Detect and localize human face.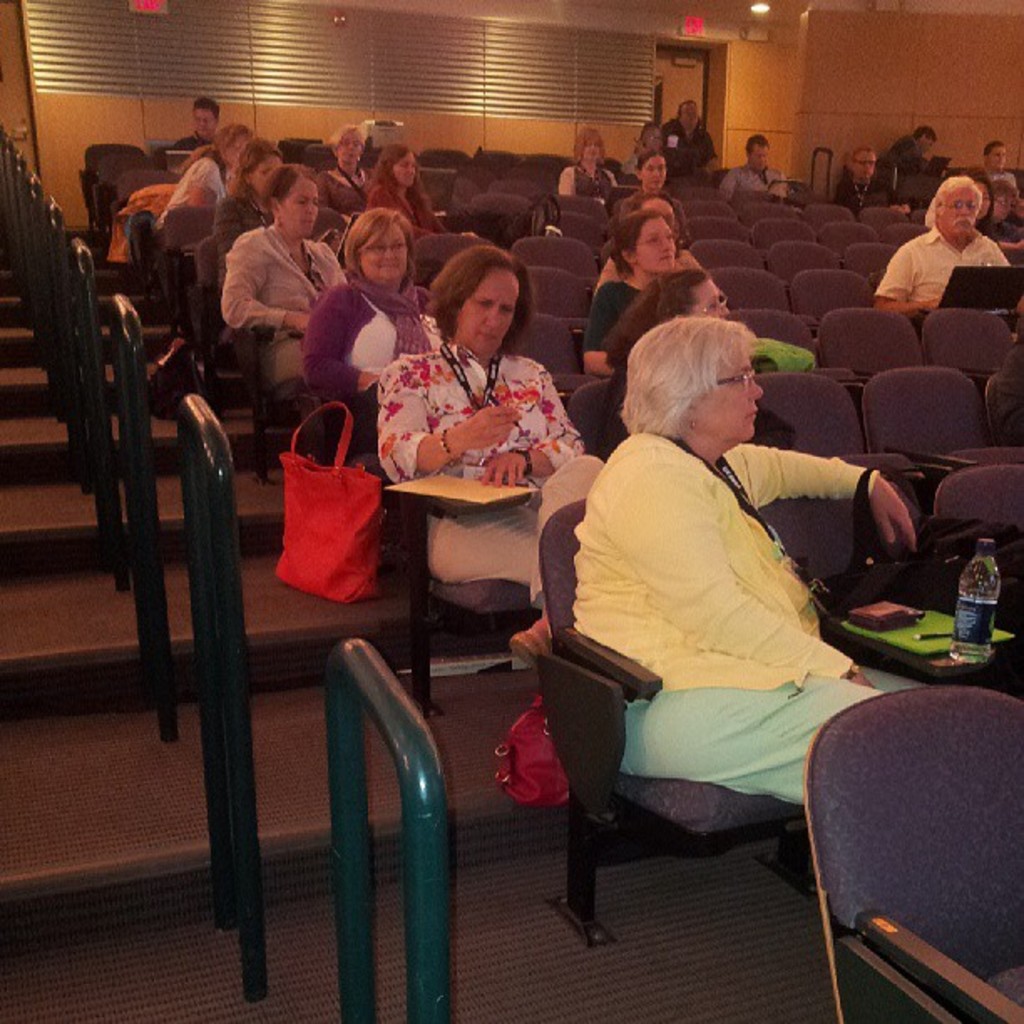
Localized at bbox=[361, 219, 407, 278].
